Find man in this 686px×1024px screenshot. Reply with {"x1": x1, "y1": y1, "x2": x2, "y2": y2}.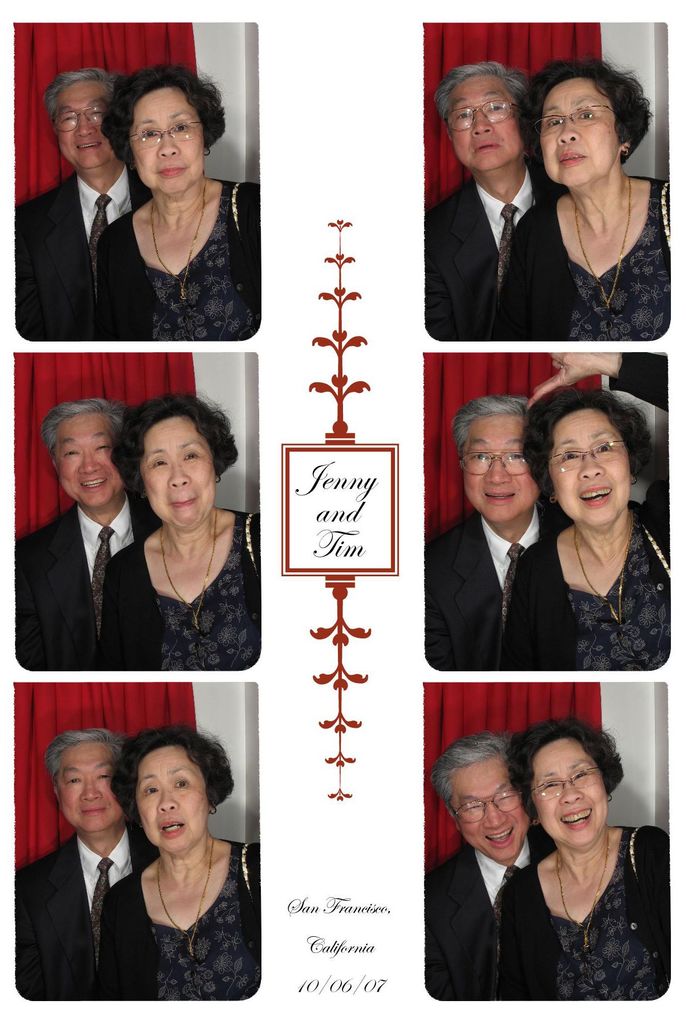
{"x1": 22, "y1": 726, "x2": 155, "y2": 1015}.
